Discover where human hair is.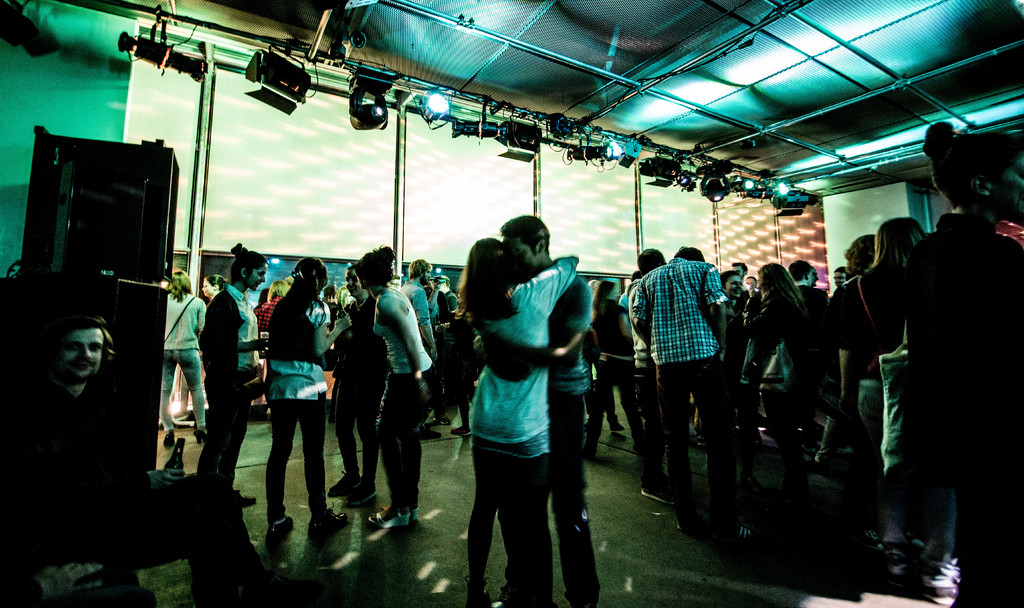
Discovered at [595, 282, 618, 315].
